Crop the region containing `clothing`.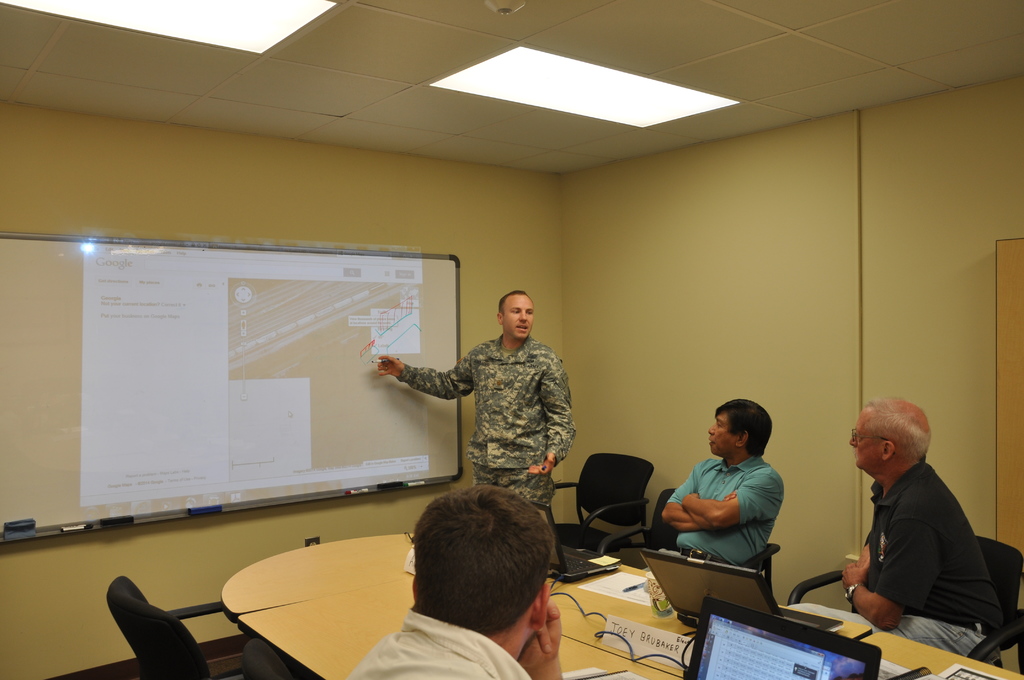
Crop region: l=851, t=458, r=1010, b=661.
